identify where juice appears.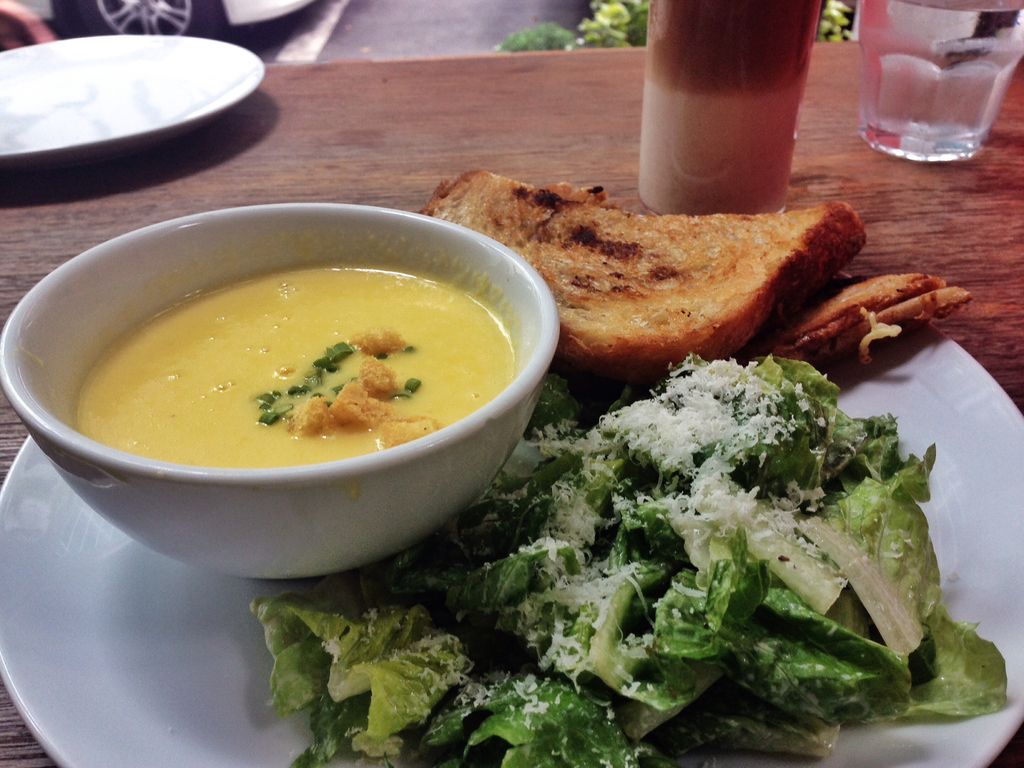
Appears at box(620, 4, 847, 214).
